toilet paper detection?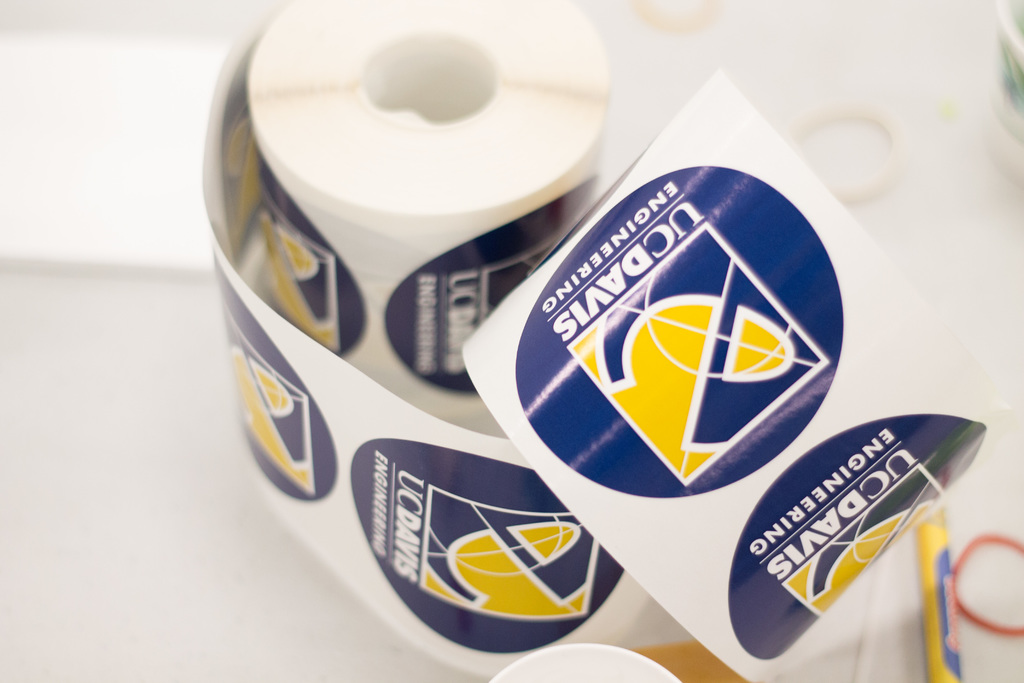
<box>198,0,650,673</box>
